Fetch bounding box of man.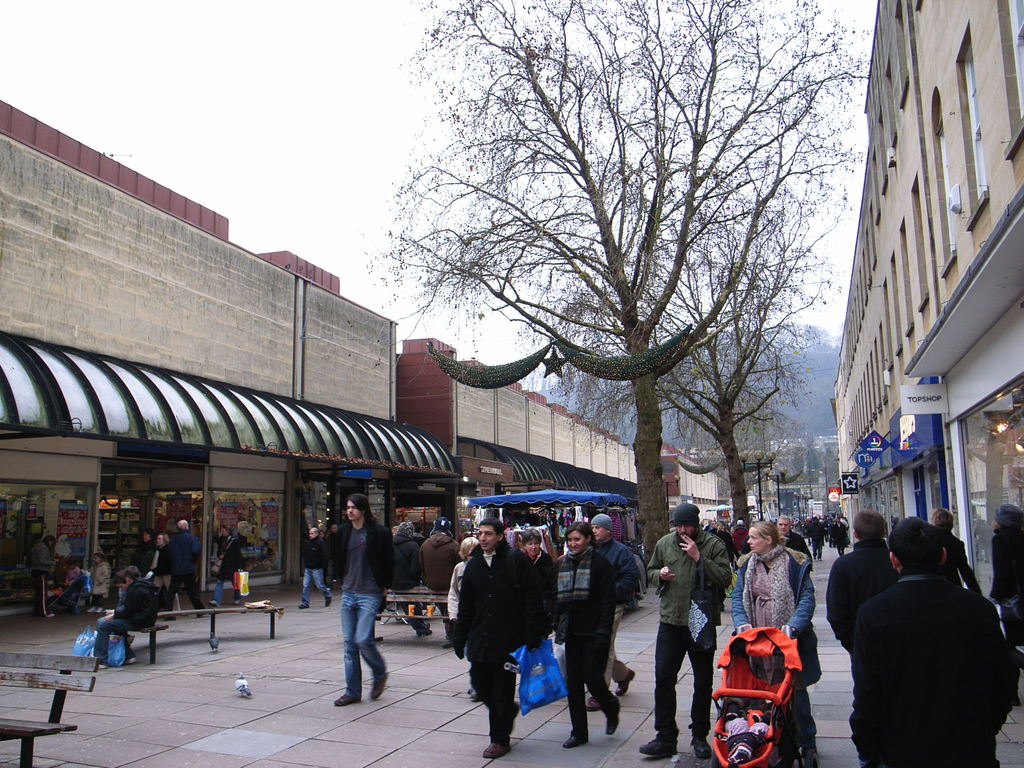
Bbox: bbox(331, 493, 389, 707).
